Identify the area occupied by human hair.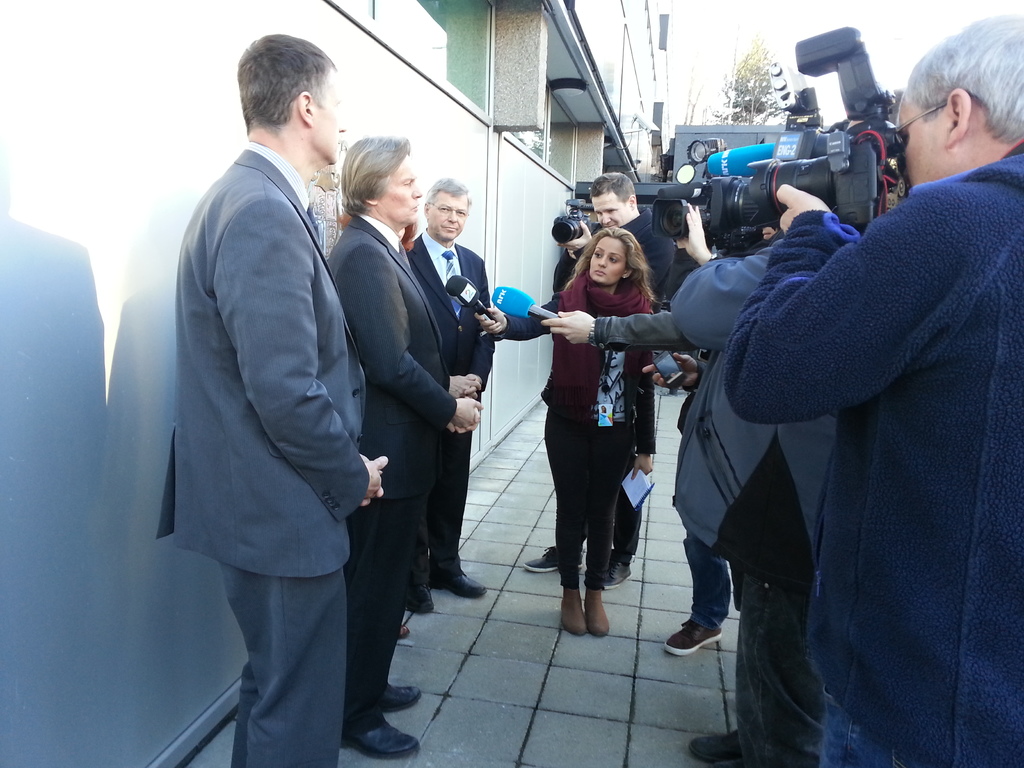
Area: Rect(423, 176, 468, 198).
